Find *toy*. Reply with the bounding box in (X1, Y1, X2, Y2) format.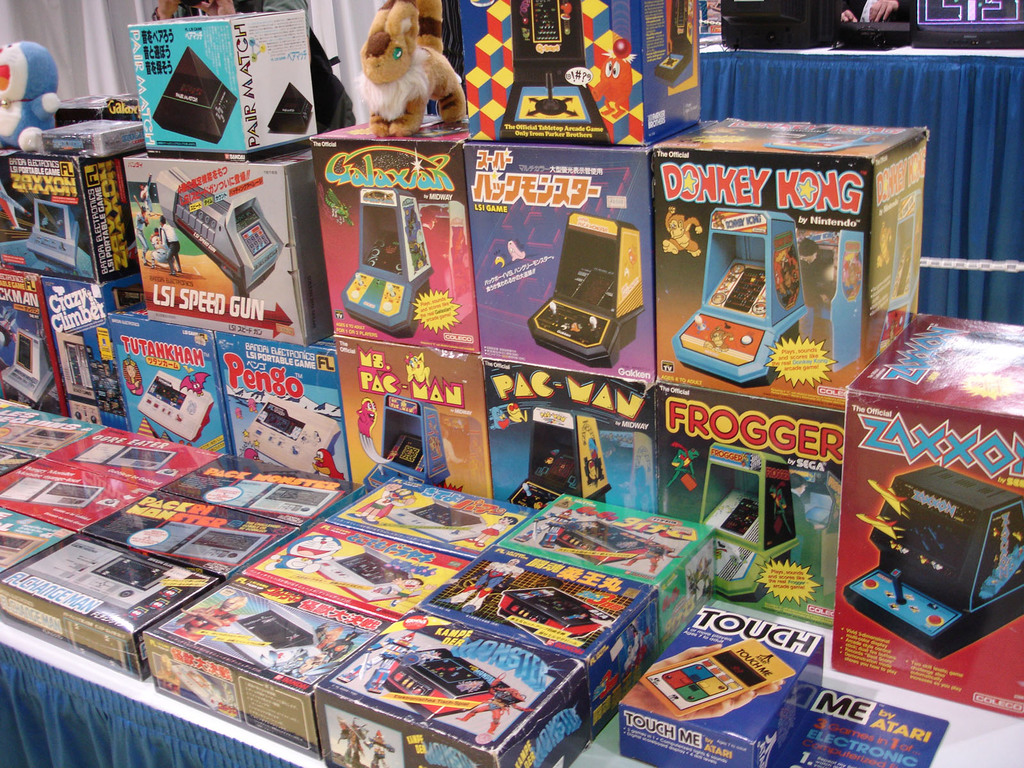
(133, 197, 150, 264).
